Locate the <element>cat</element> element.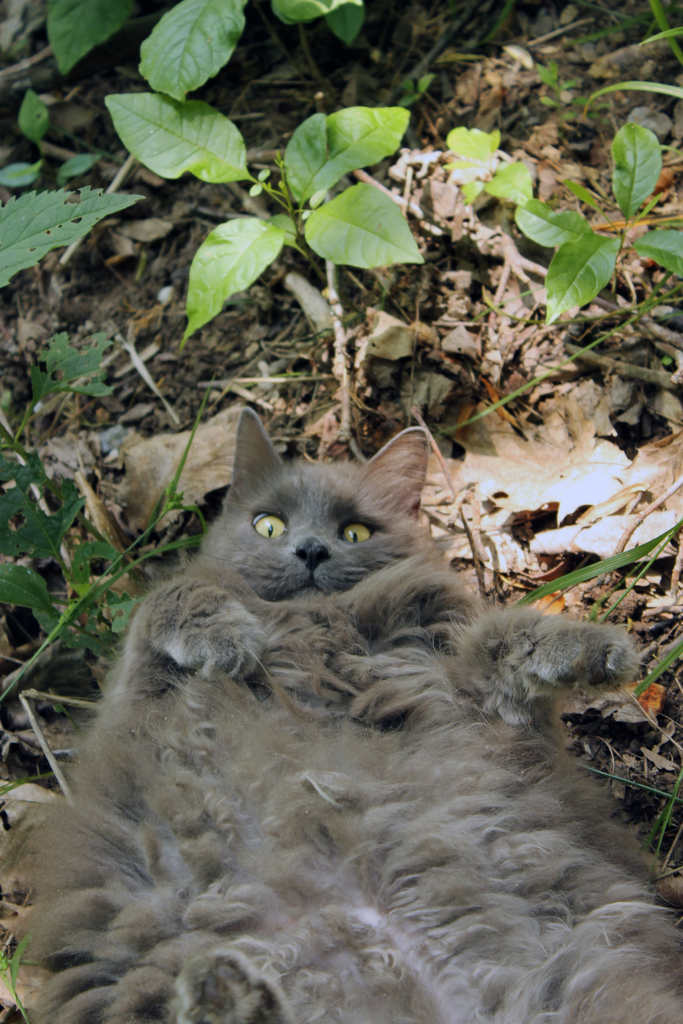
Element bbox: (x1=15, y1=407, x2=682, y2=1023).
